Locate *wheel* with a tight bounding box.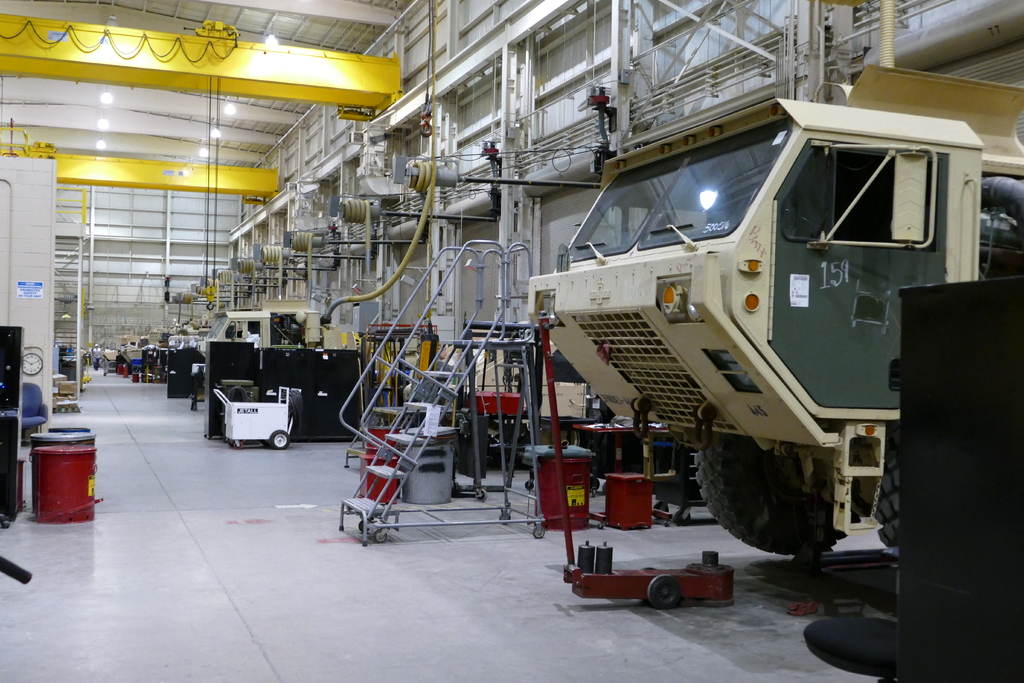
359:519:369:532.
